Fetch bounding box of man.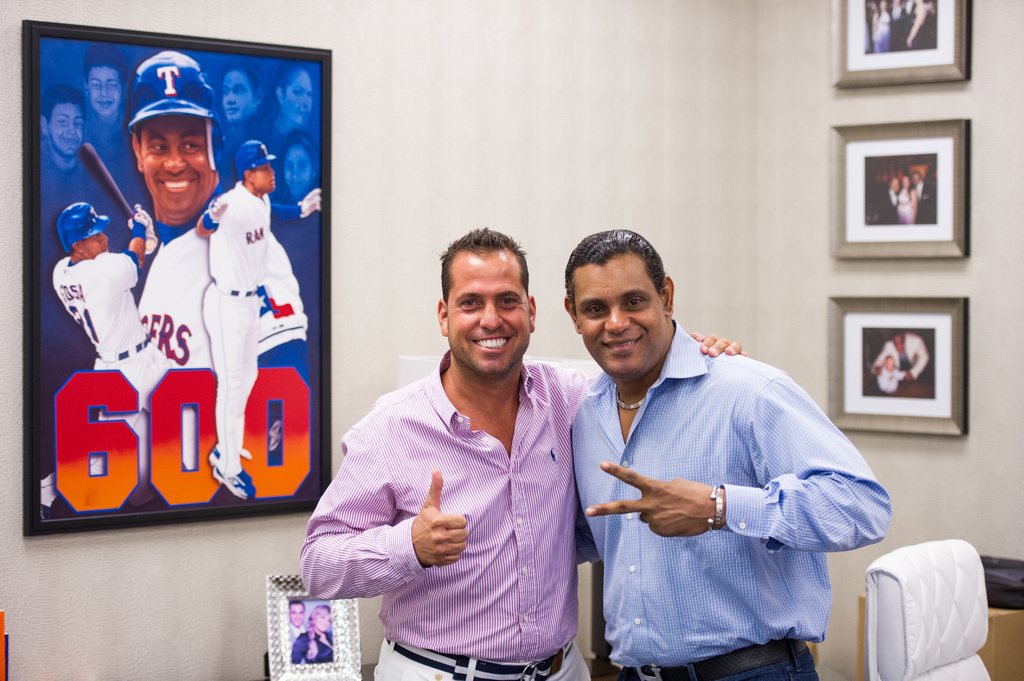
Bbox: (862, 328, 925, 390).
